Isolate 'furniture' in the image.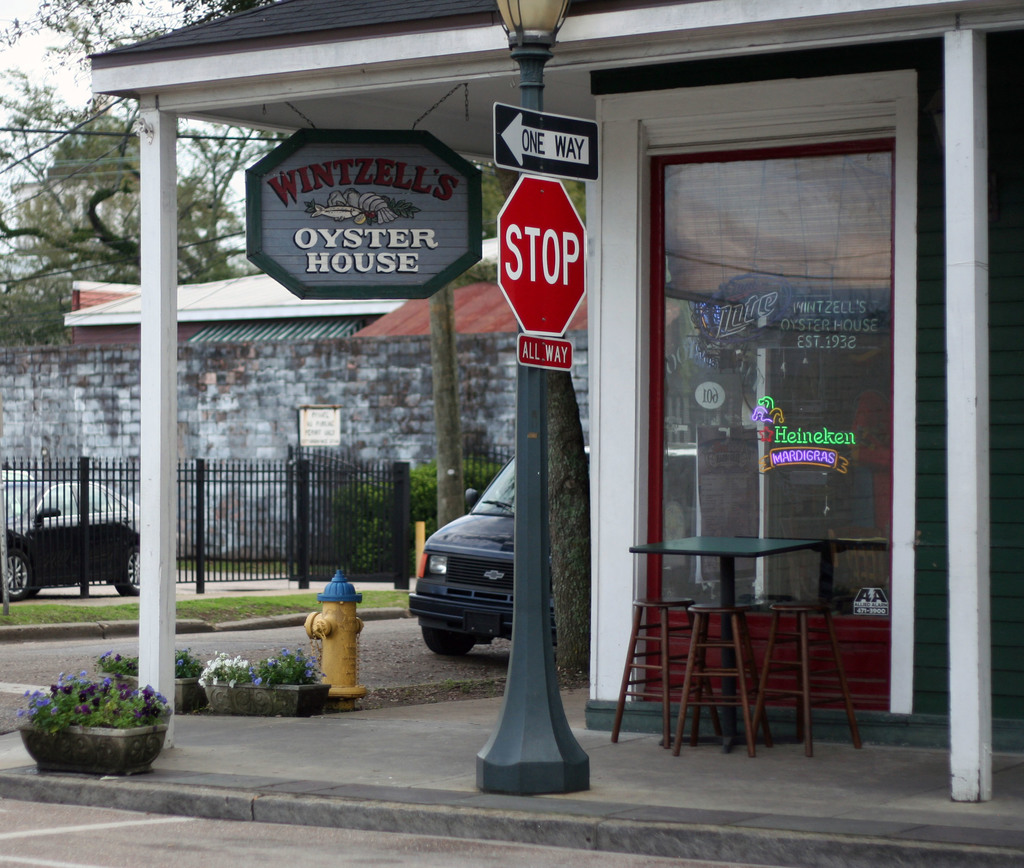
Isolated region: {"left": 608, "top": 597, "right": 726, "bottom": 741}.
